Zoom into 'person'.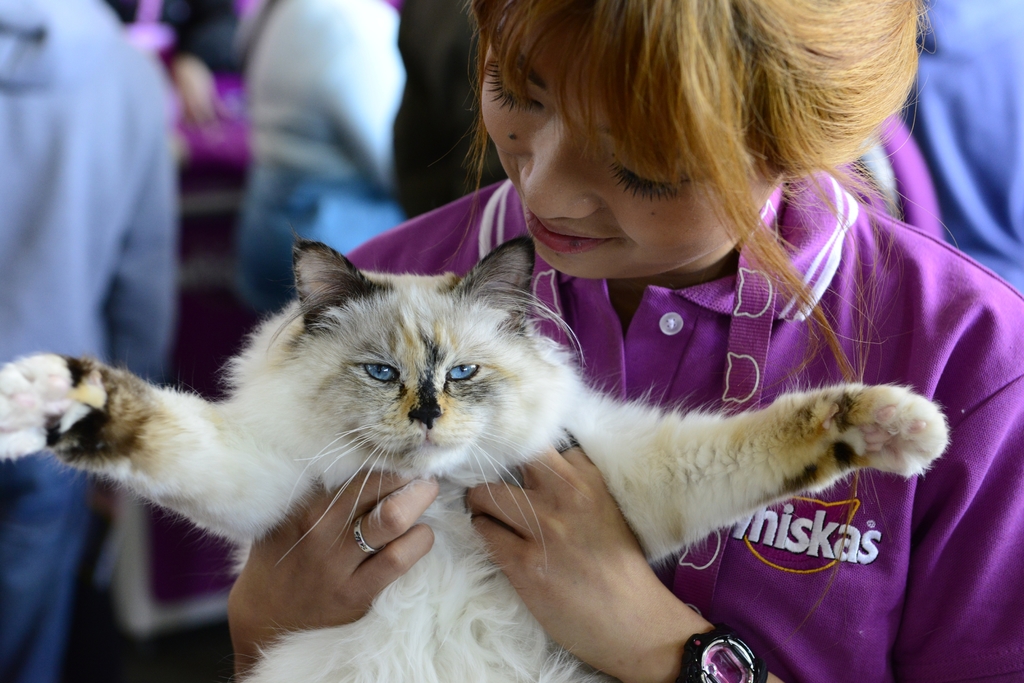
Zoom target: Rect(0, 0, 176, 682).
